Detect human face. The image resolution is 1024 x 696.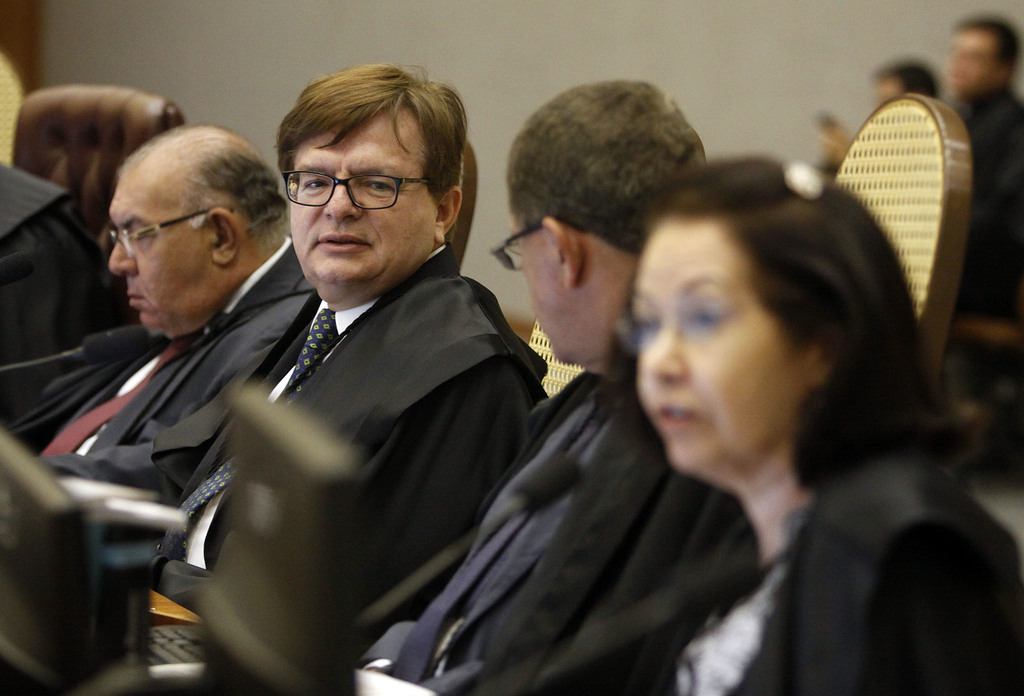
detection(504, 190, 598, 371).
